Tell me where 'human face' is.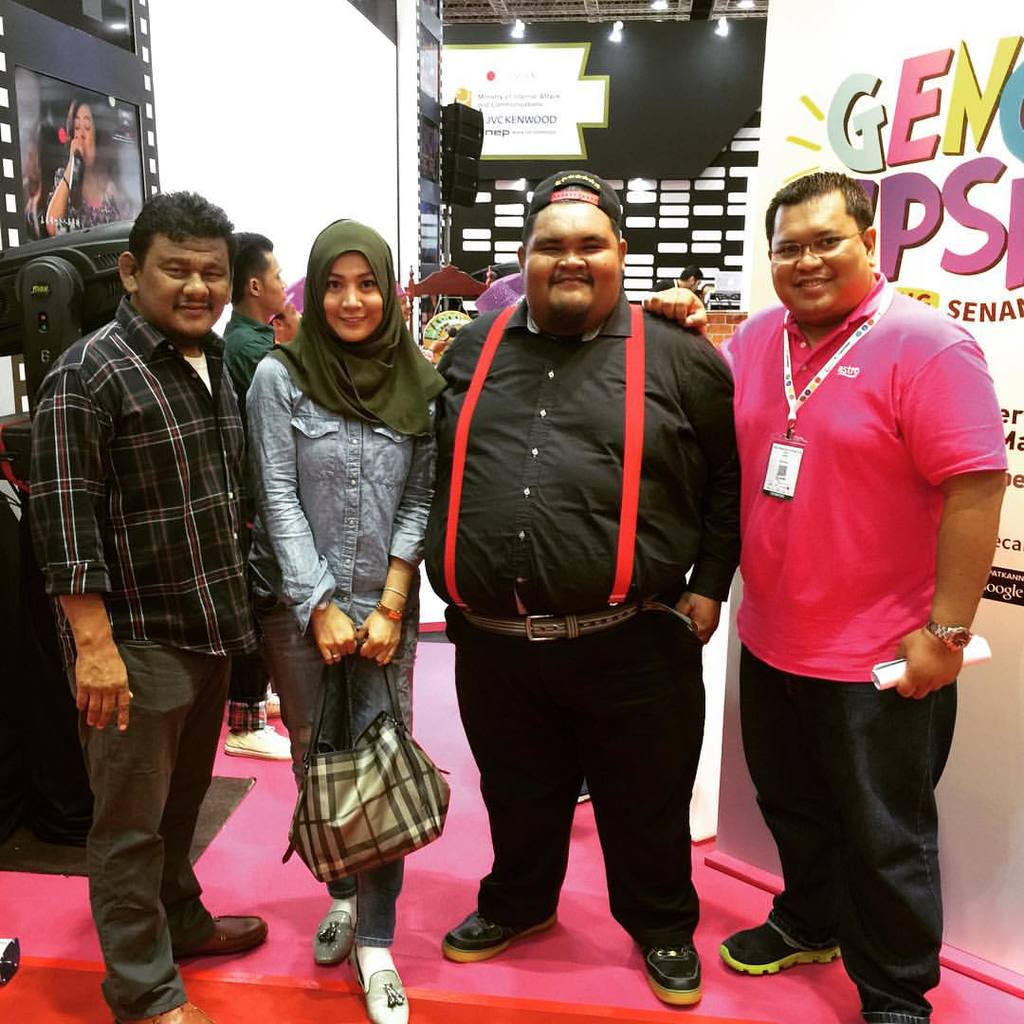
'human face' is at bbox=(323, 253, 386, 343).
